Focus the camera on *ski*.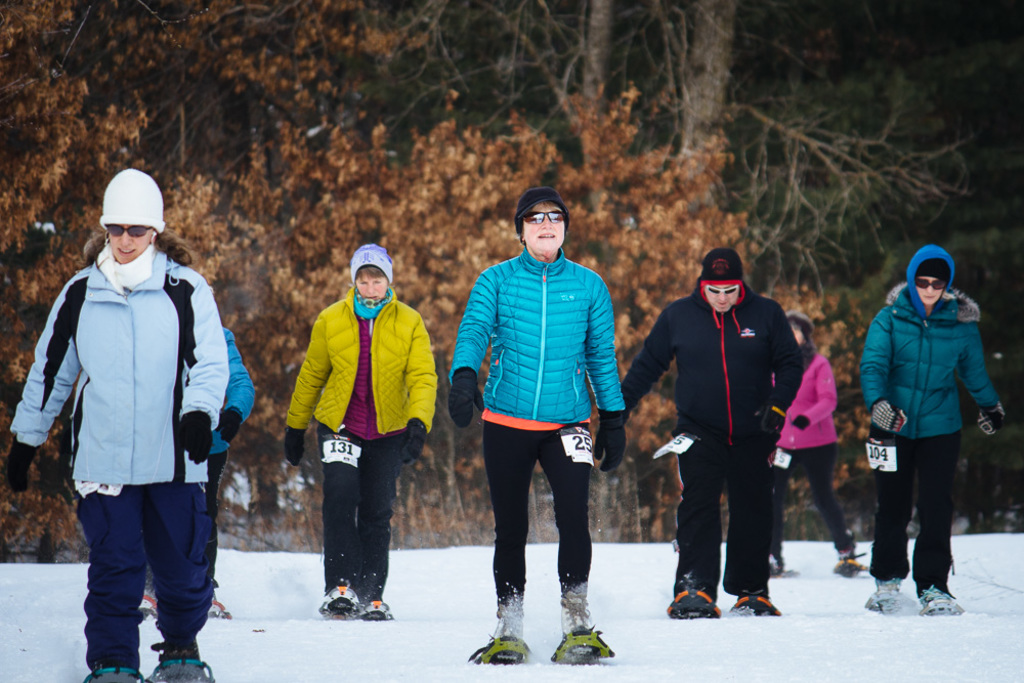
Focus region: x1=666, y1=575, x2=719, y2=617.
